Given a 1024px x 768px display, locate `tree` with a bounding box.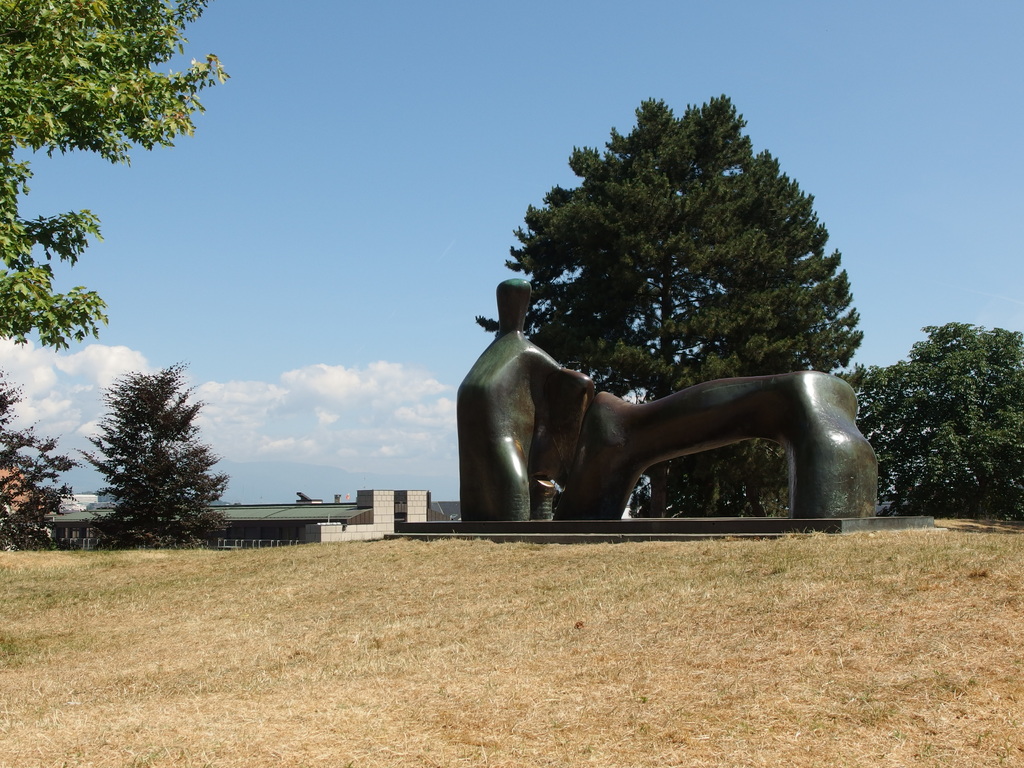
Located: (left=479, top=89, right=860, bottom=527).
